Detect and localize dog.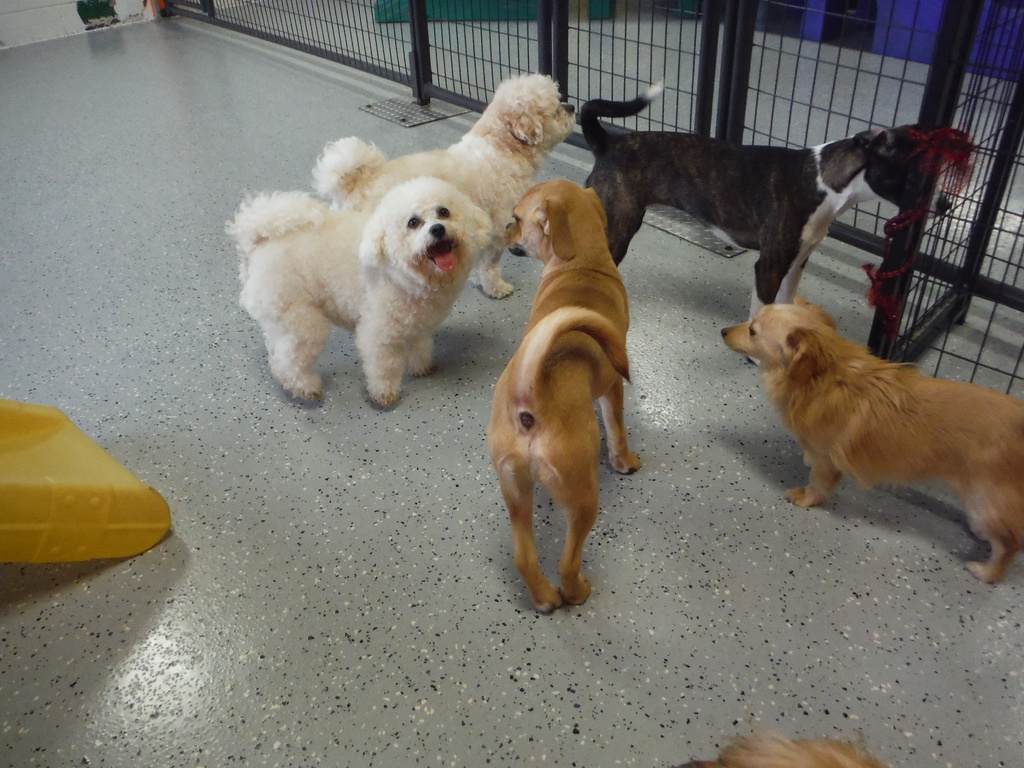
Localized at detection(717, 302, 1023, 589).
